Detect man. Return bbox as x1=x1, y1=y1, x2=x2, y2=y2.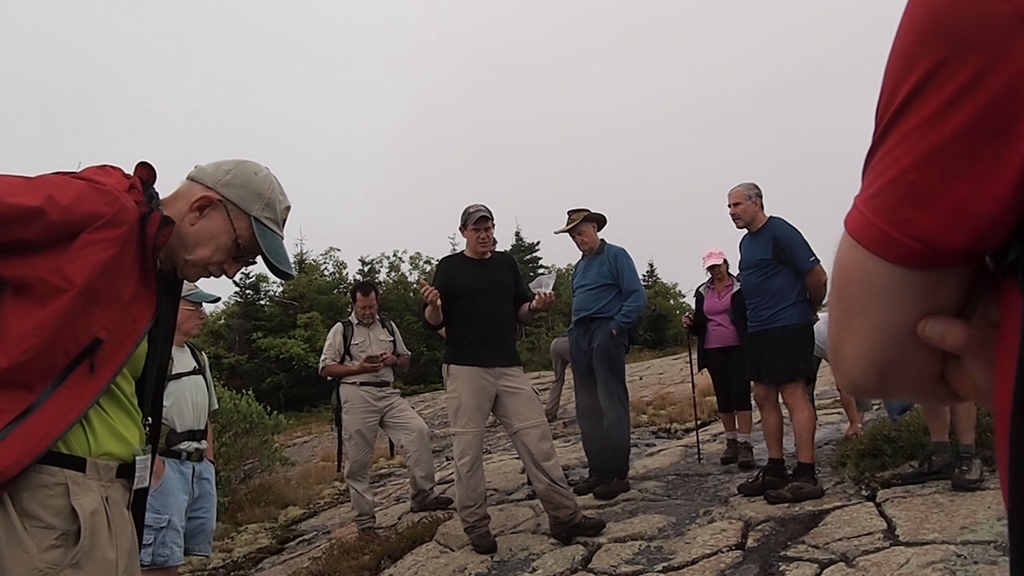
x1=550, y1=209, x2=648, y2=504.
